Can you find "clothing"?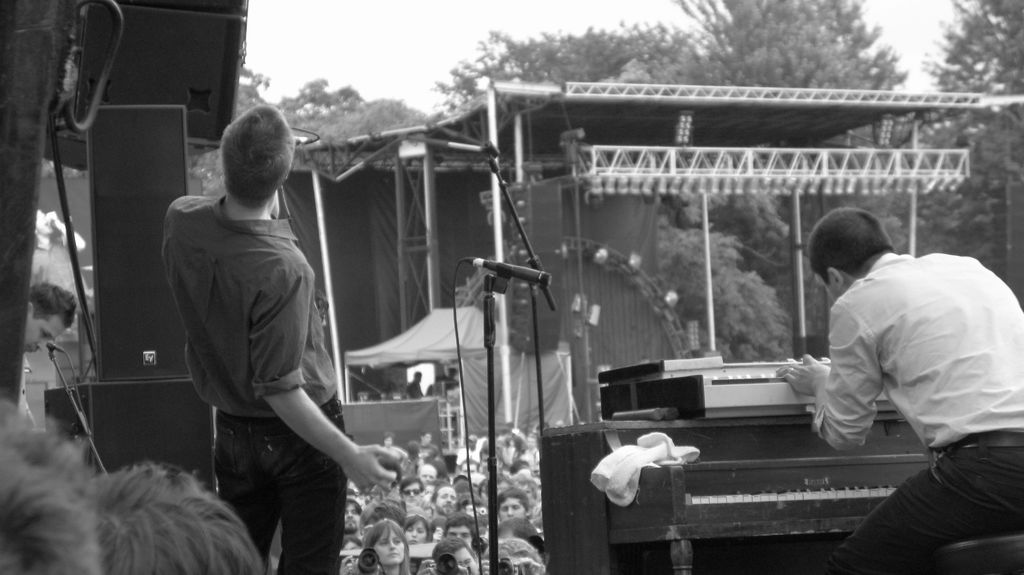
Yes, bounding box: (left=803, top=253, right=1023, bottom=574).
